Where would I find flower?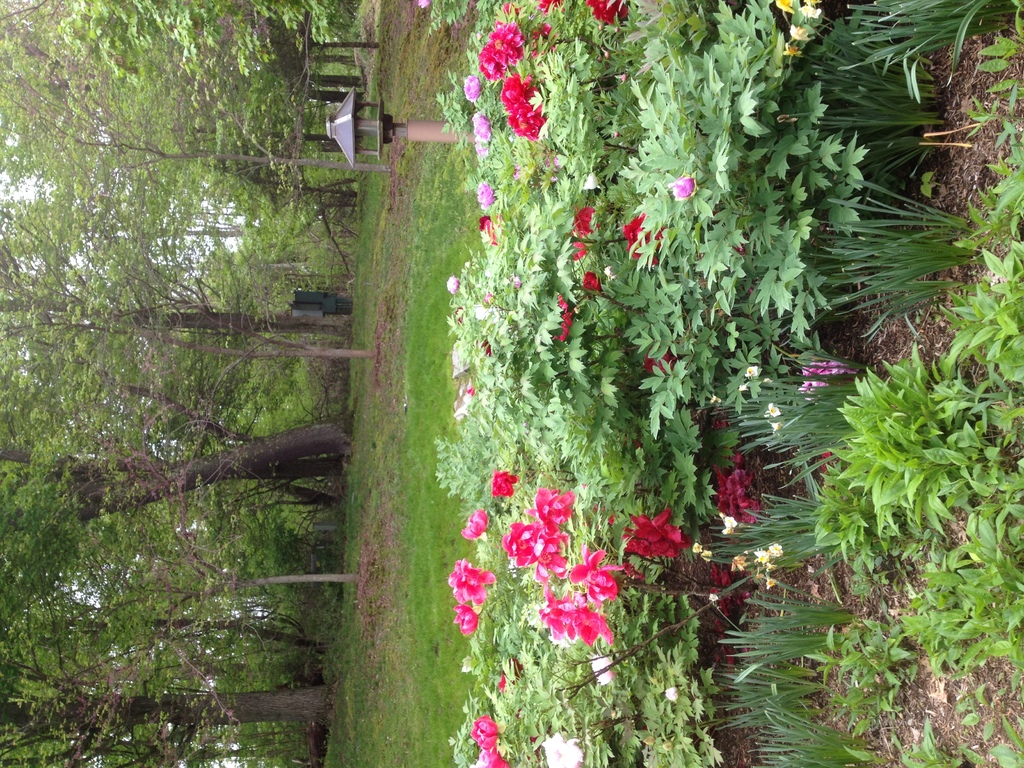
At 644:341:678:378.
